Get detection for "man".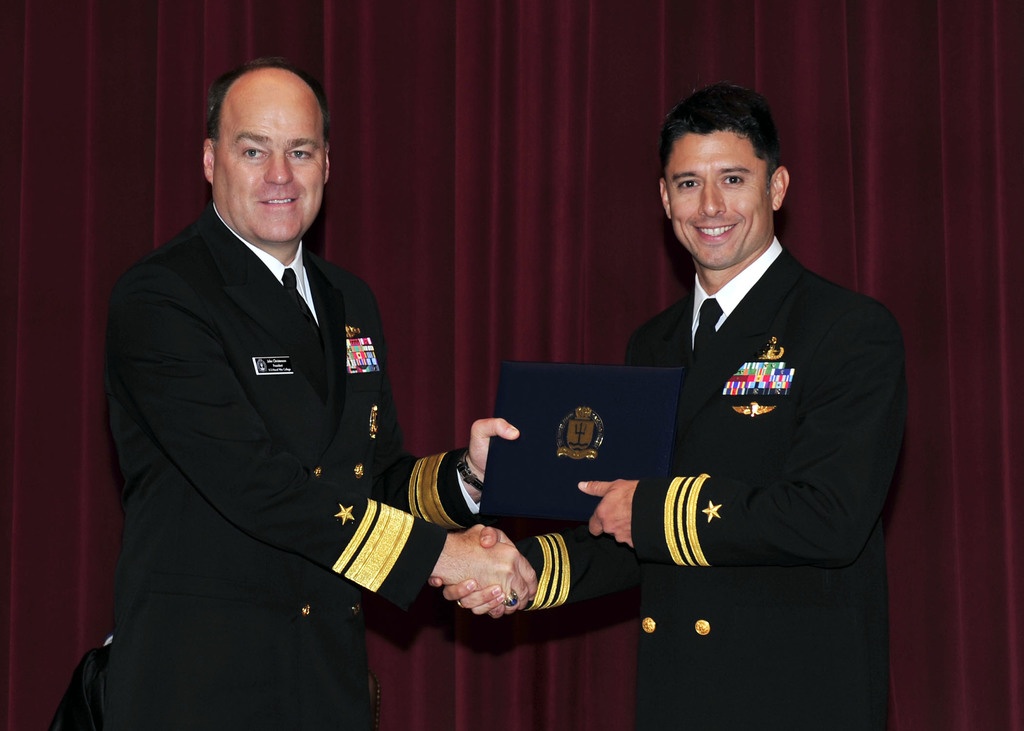
Detection: box=[91, 52, 501, 707].
